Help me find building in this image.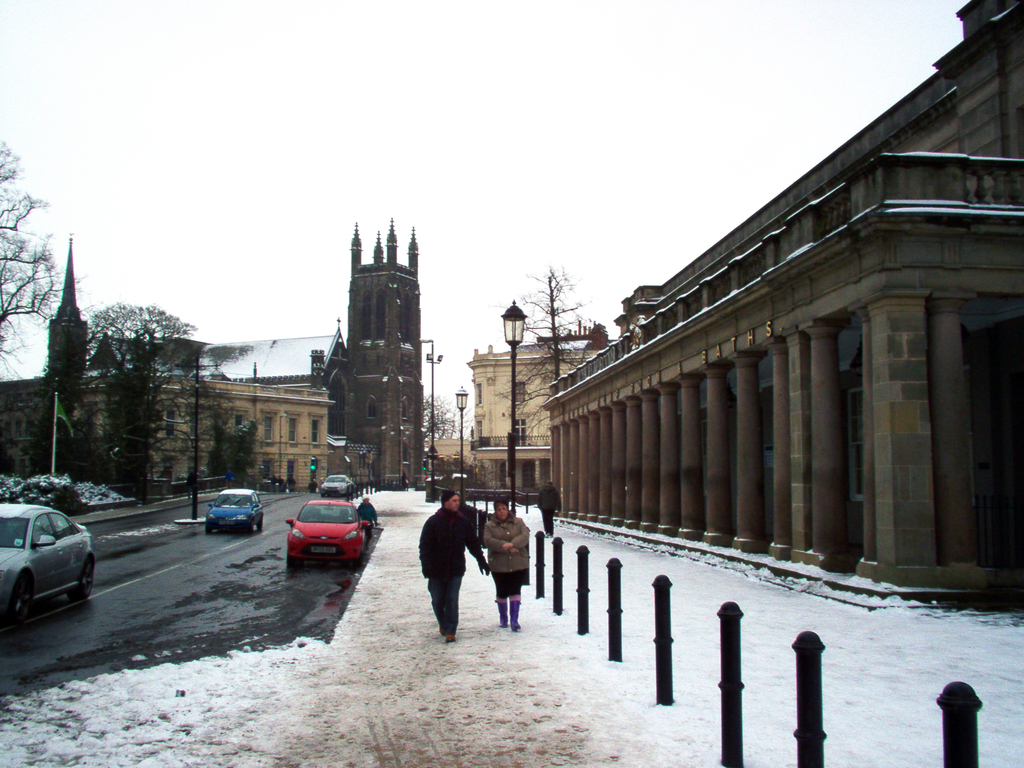
Found it: (0,234,335,487).
